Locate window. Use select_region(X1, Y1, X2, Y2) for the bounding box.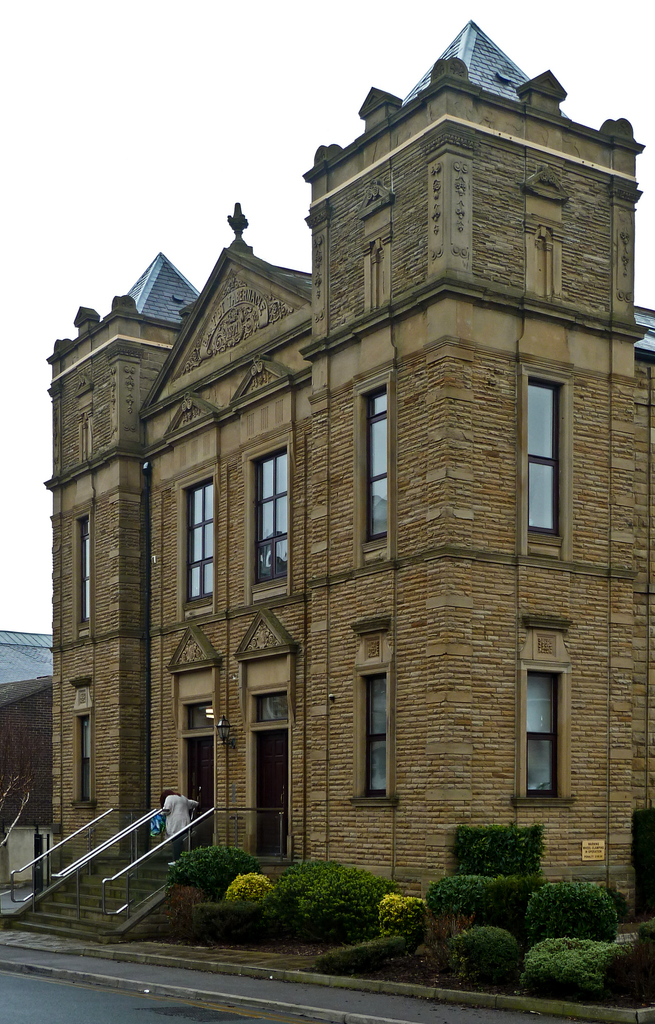
select_region(518, 669, 565, 798).
